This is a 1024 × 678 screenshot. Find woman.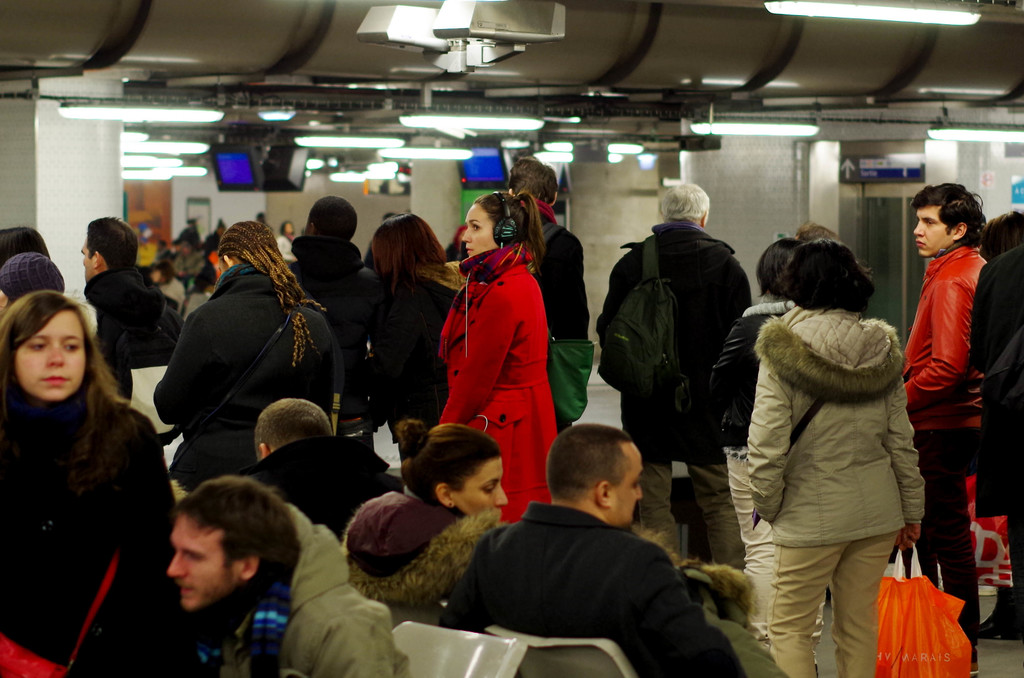
Bounding box: left=438, top=184, right=557, bottom=517.
